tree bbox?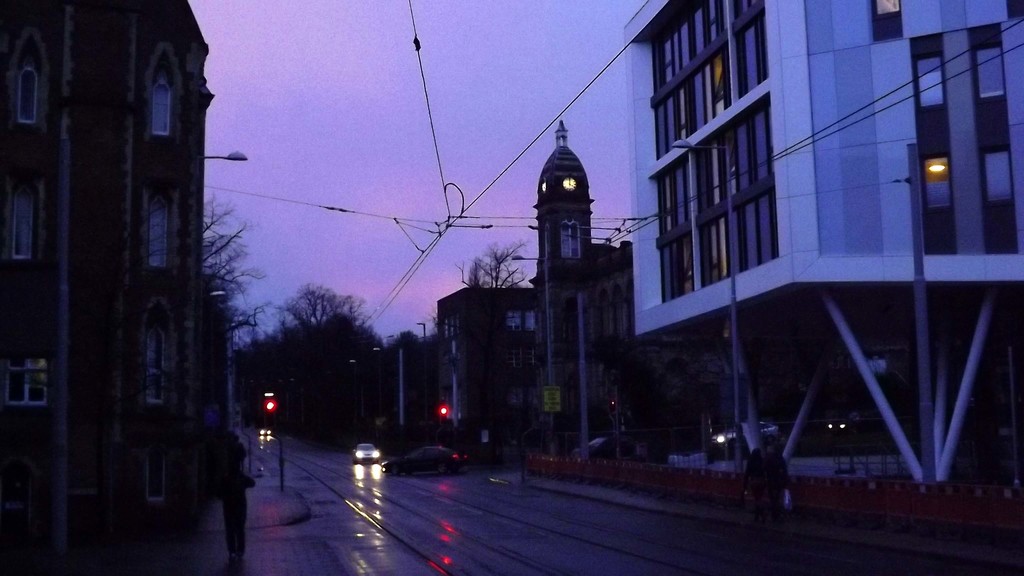
Rect(459, 227, 538, 286)
